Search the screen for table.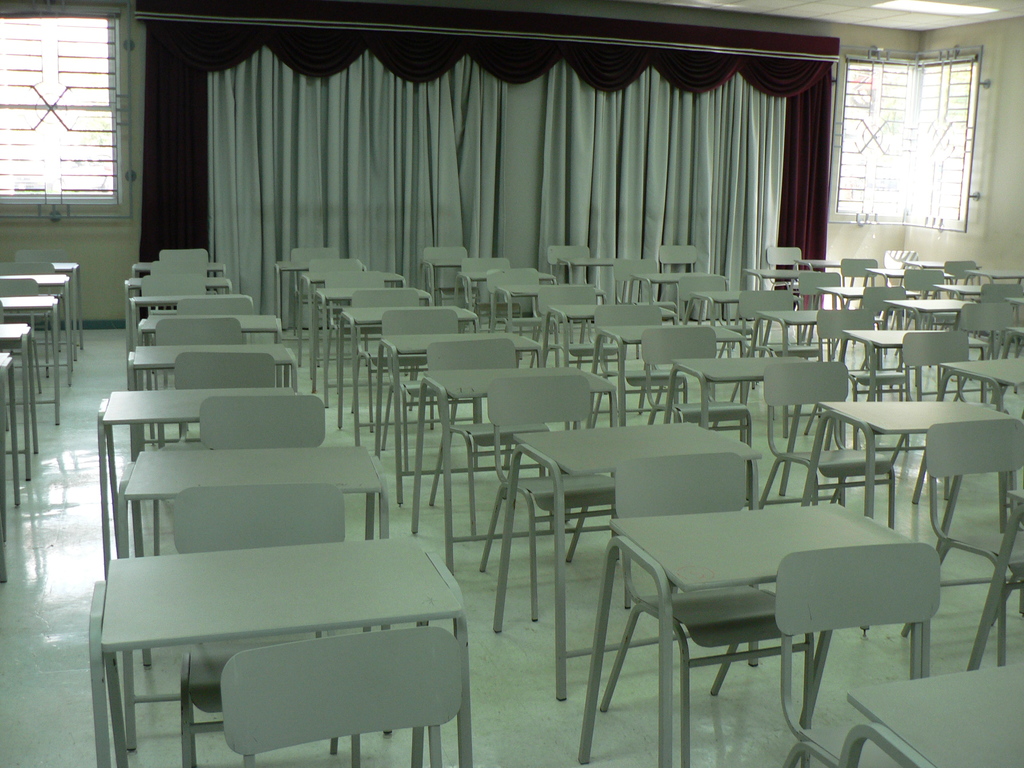
Found at x1=925 y1=282 x2=982 y2=300.
